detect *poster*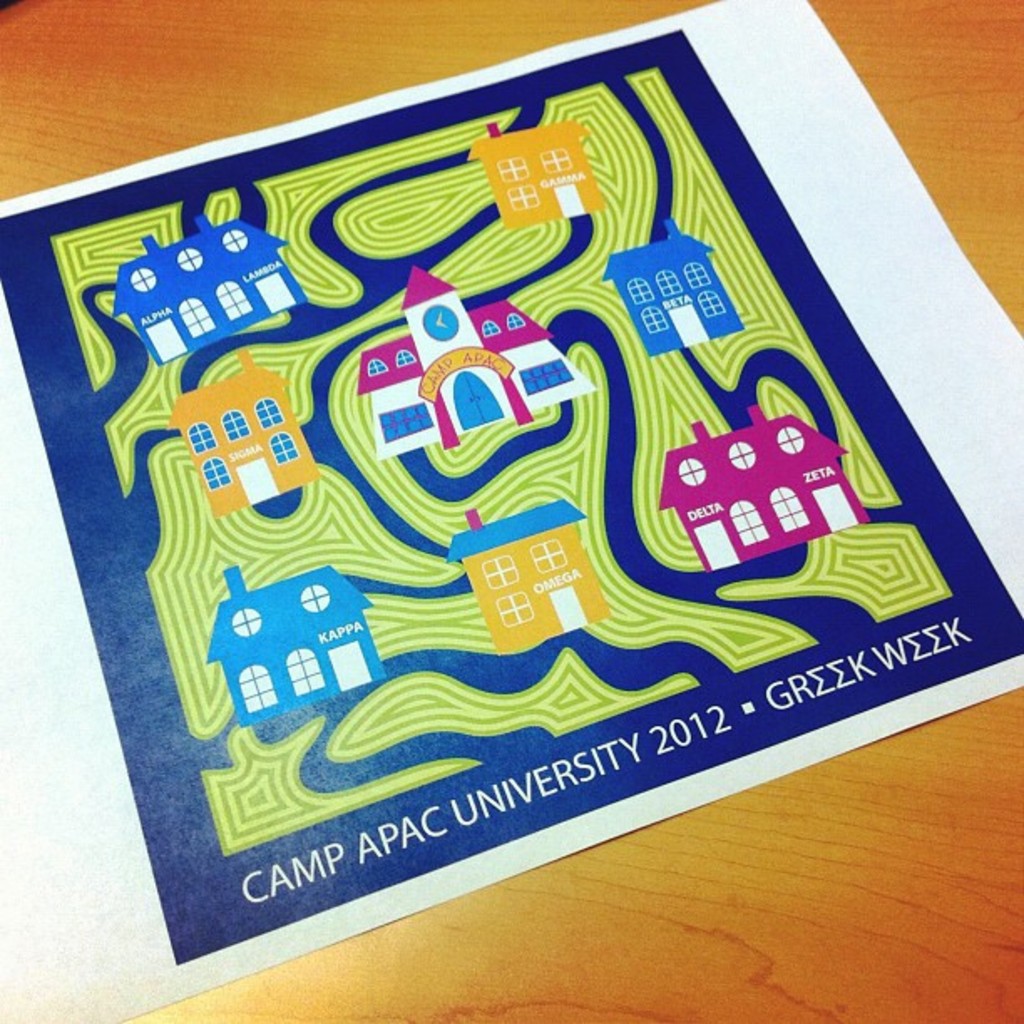
{"x1": 0, "y1": 0, "x2": 1022, "y2": 1022}
